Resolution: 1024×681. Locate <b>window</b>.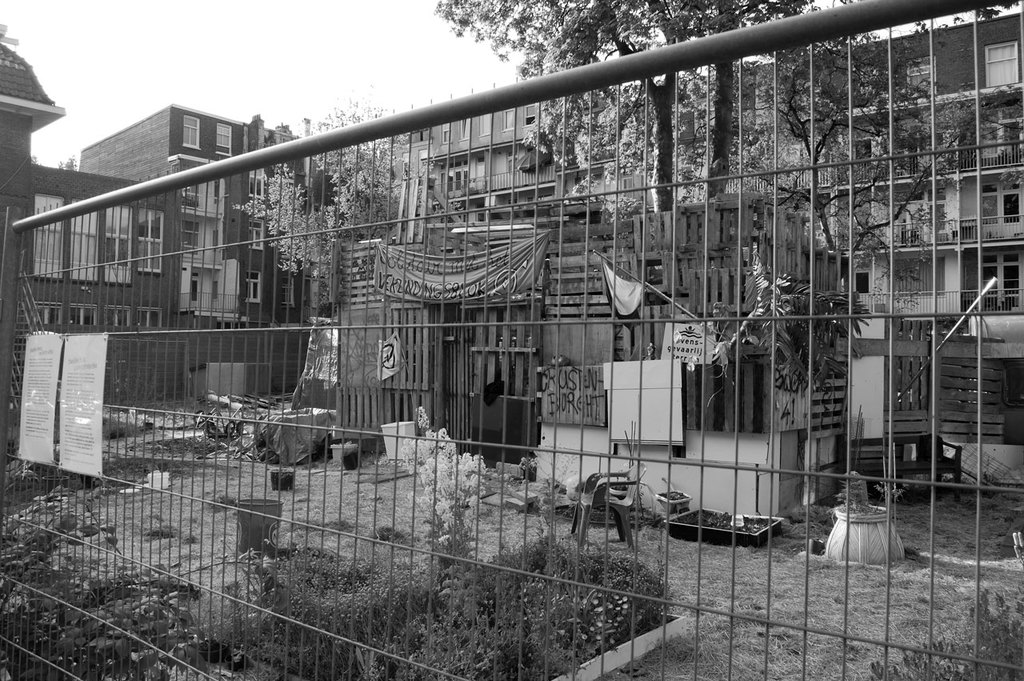
(left=209, top=282, right=219, bottom=298).
